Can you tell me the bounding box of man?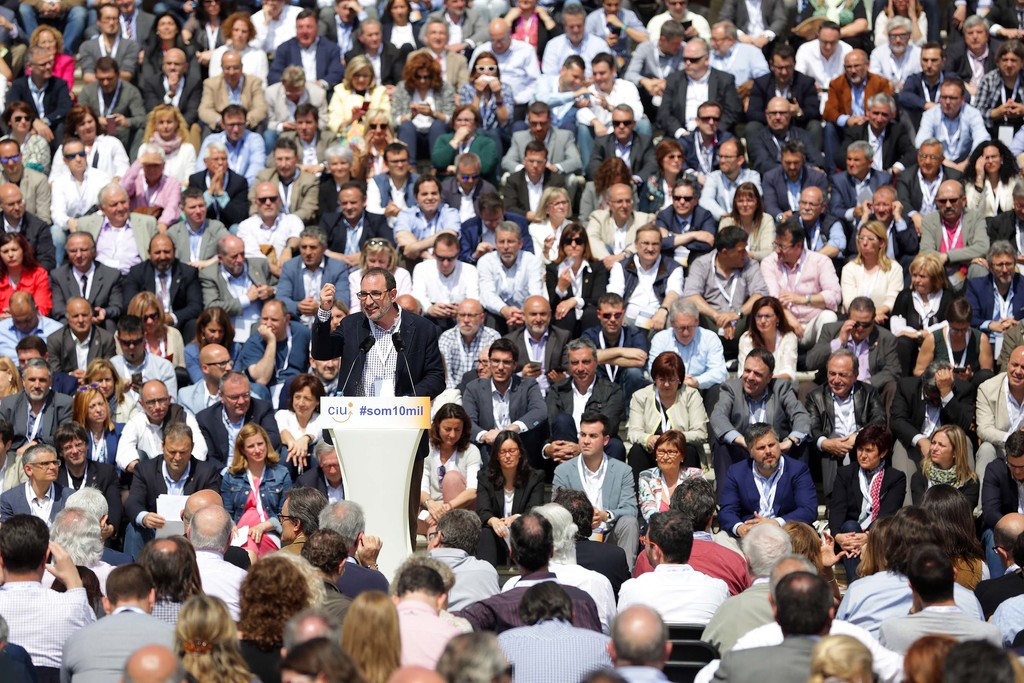
[left=145, top=46, right=199, bottom=156].
